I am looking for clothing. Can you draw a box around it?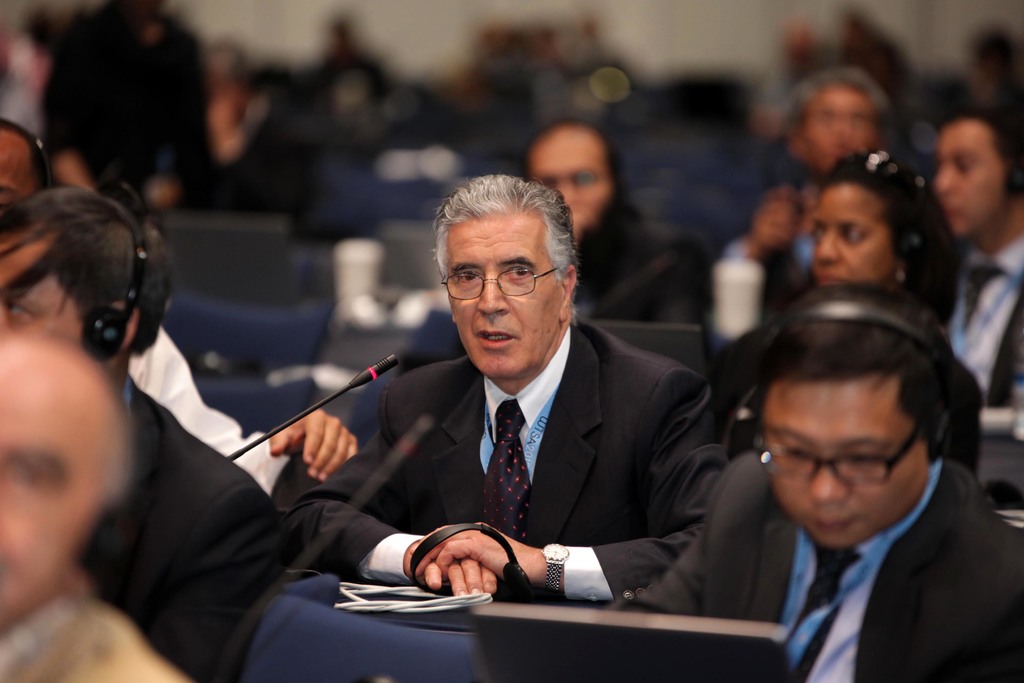
Sure, the bounding box is [941, 233, 1023, 406].
